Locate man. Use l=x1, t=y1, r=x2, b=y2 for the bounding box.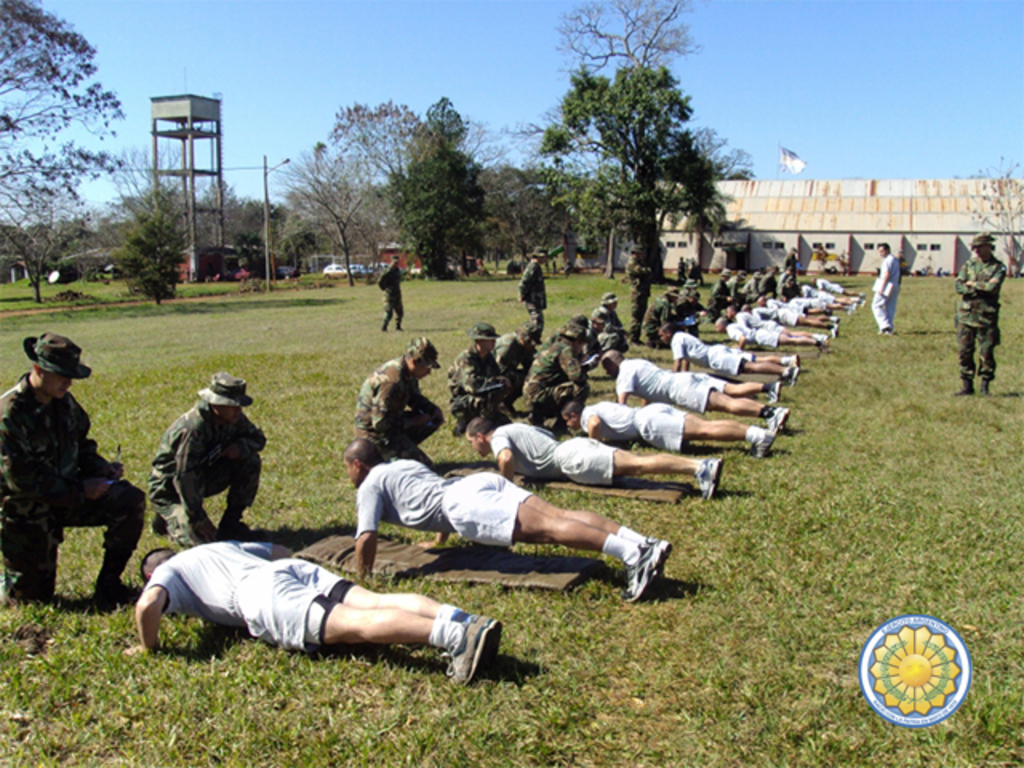
l=557, t=397, r=774, b=466.
